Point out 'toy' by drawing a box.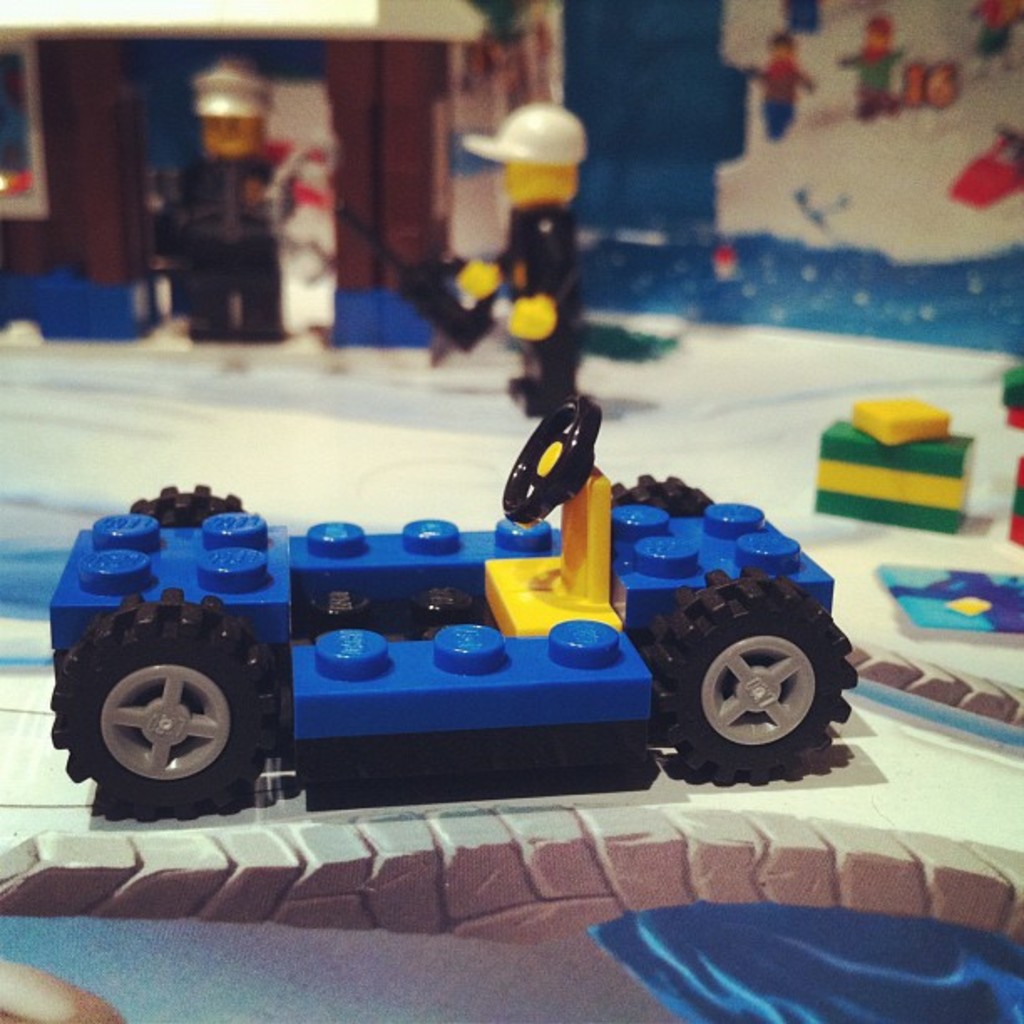
(440,105,611,410).
